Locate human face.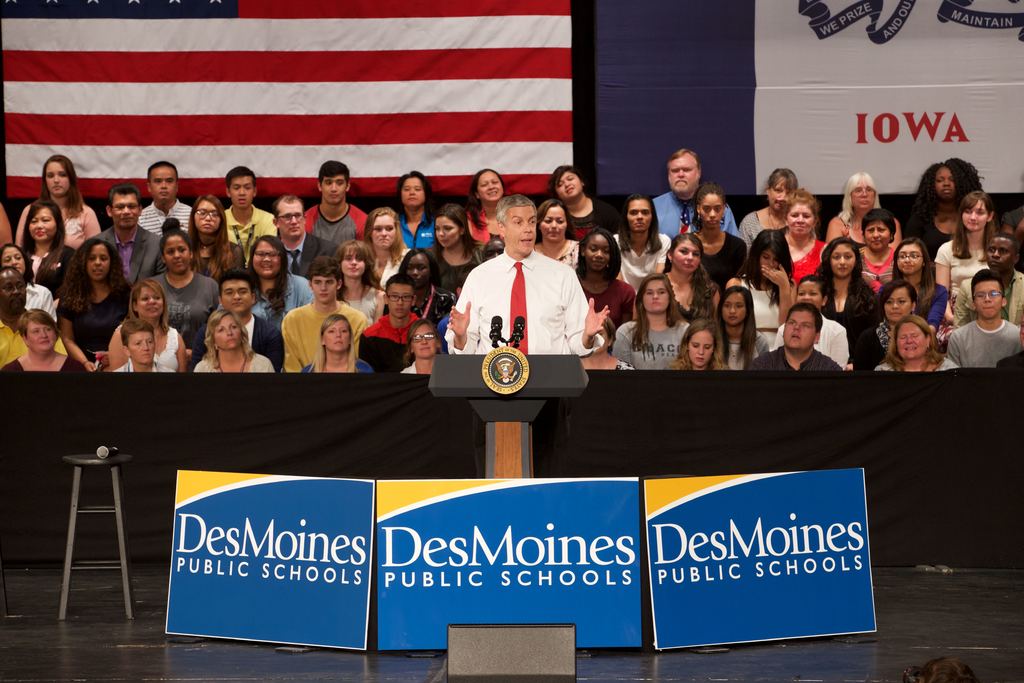
Bounding box: BBox(340, 247, 365, 274).
